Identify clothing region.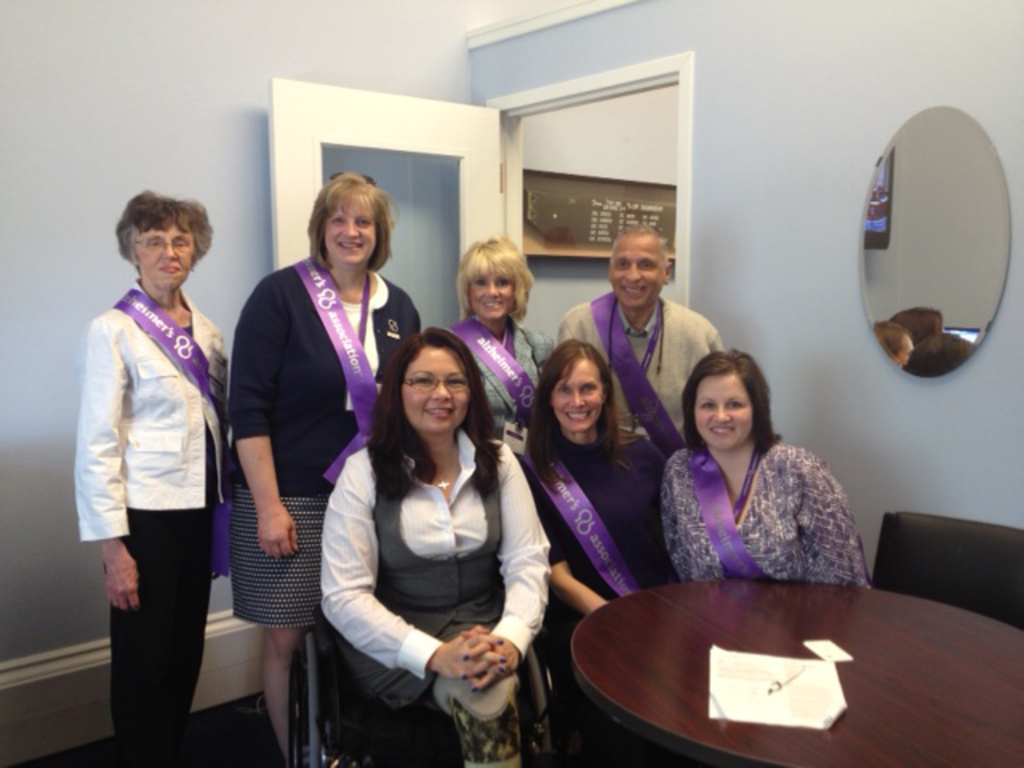
Region: <box>232,250,421,630</box>.
